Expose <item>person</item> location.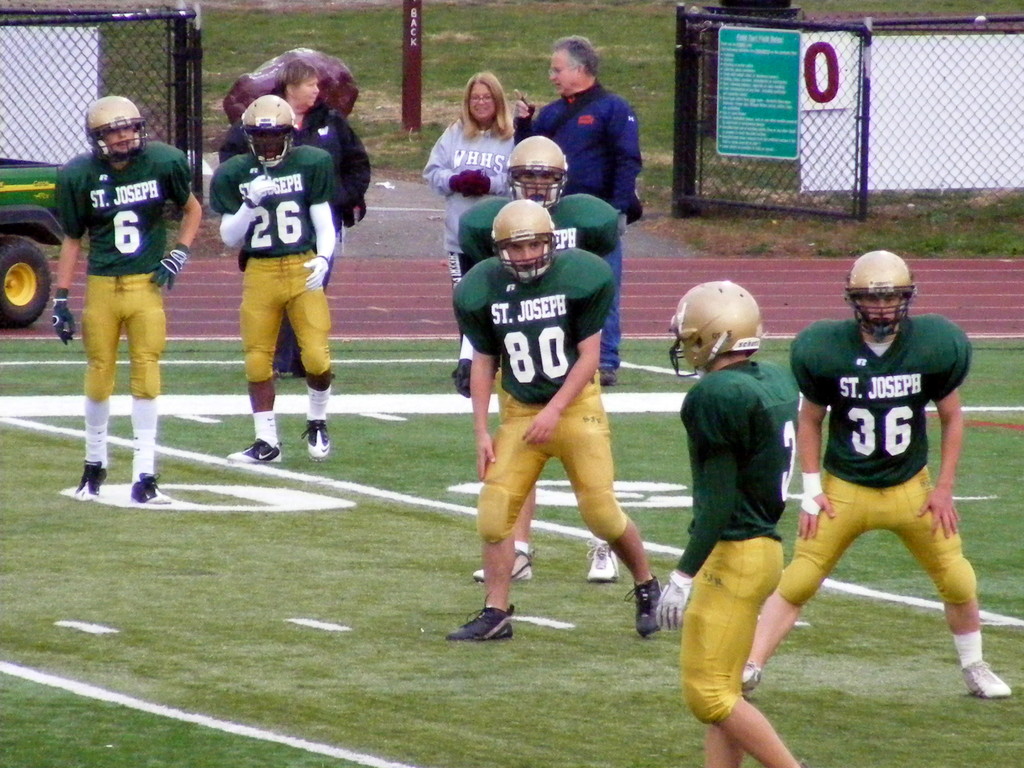
Exposed at detection(458, 135, 627, 584).
